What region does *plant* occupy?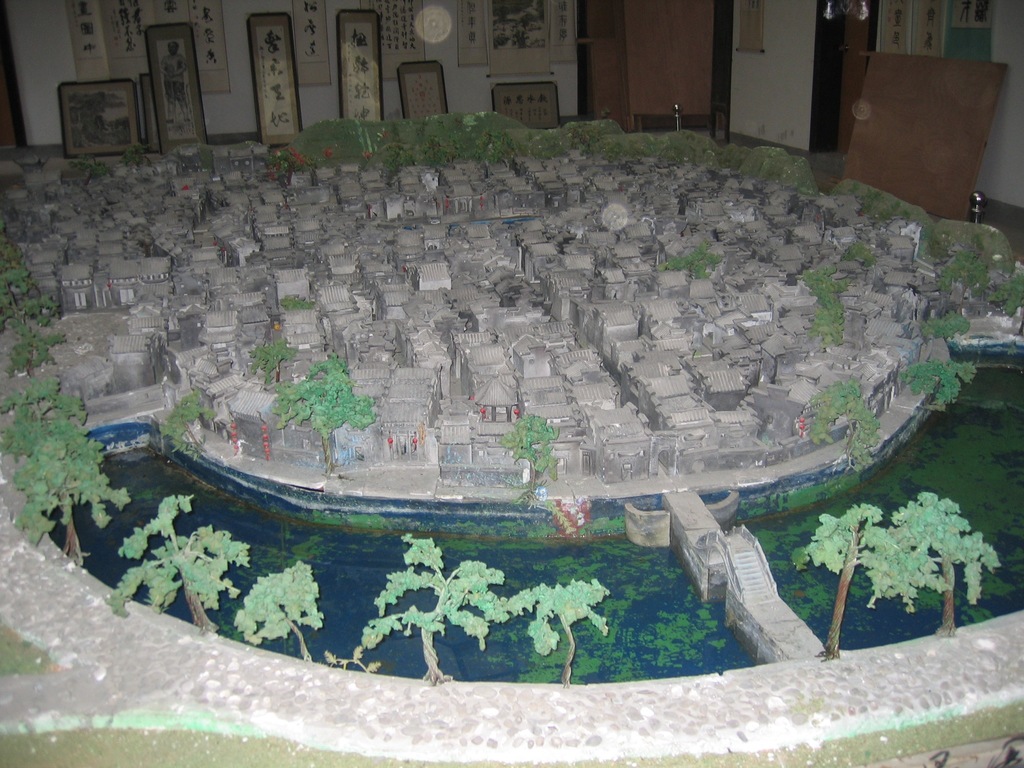
locate(808, 382, 890, 477).
